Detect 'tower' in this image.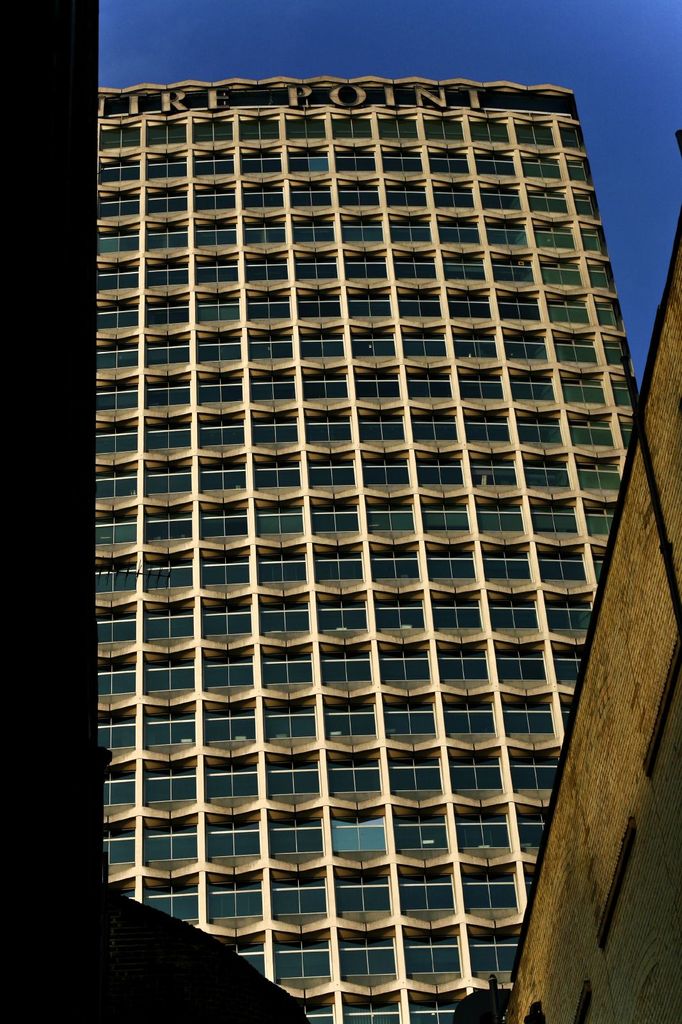
Detection: Rect(86, 49, 676, 671).
